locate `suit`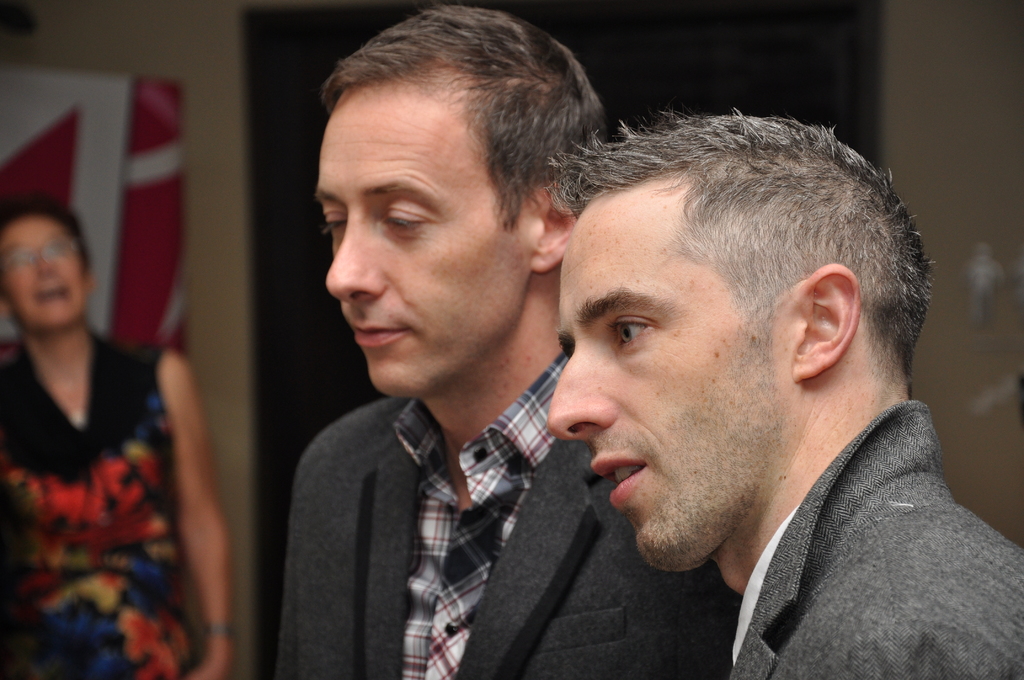
box(727, 405, 1023, 679)
